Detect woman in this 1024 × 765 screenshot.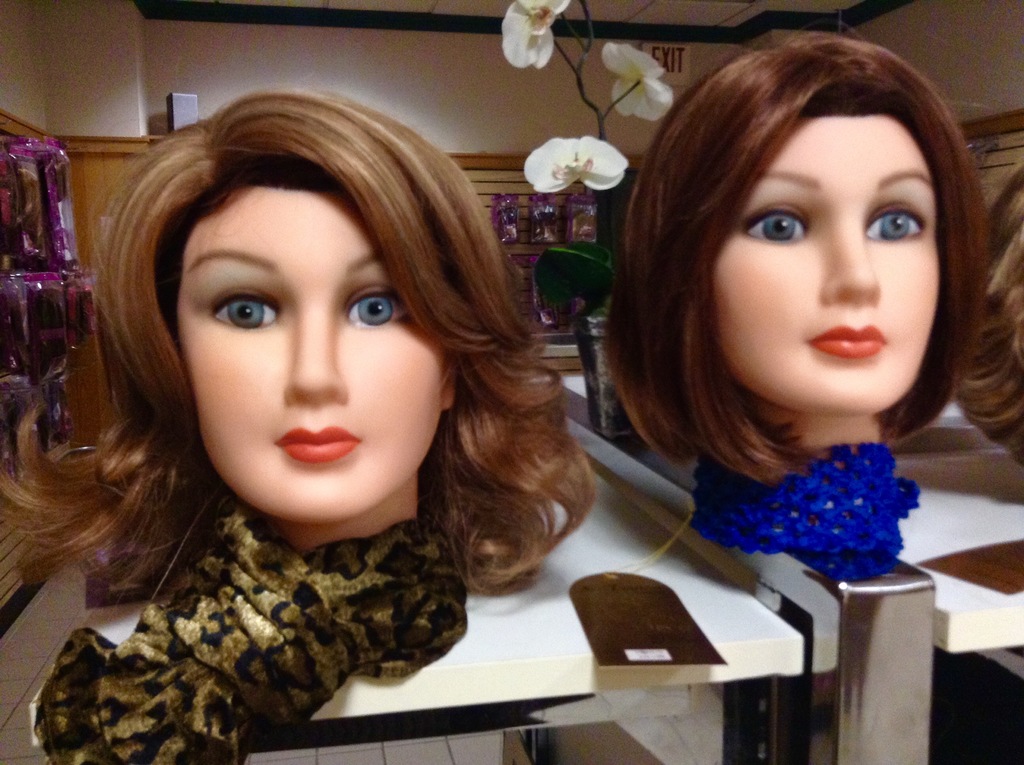
Detection: pyautogui.locateOnScreen(3, 85, 657, 729).
